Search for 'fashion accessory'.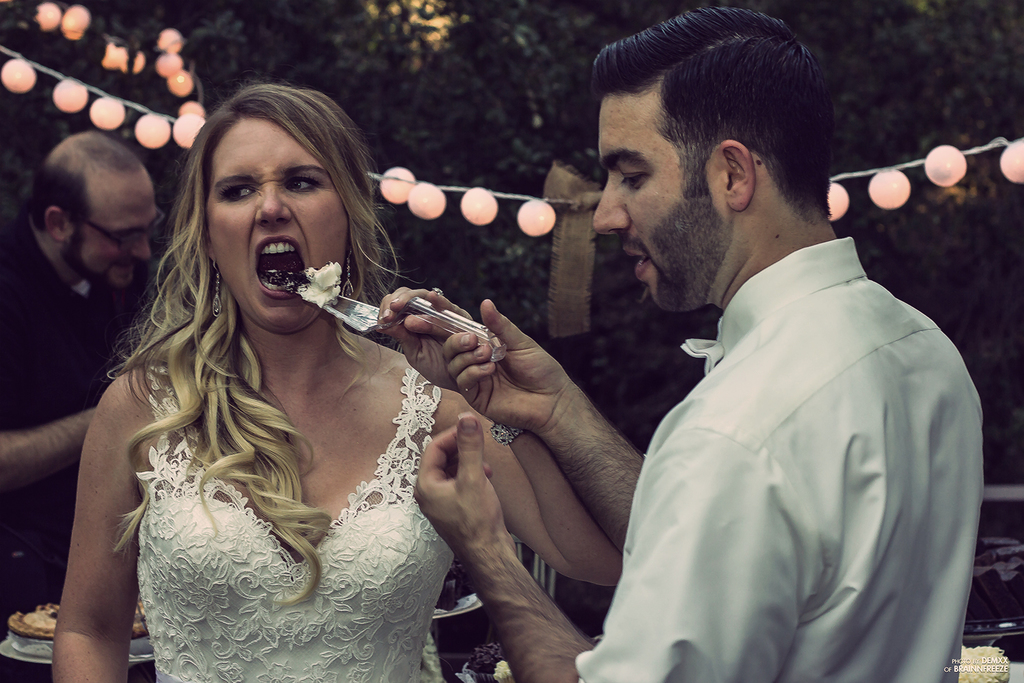
Found at [487,419,530,445].
